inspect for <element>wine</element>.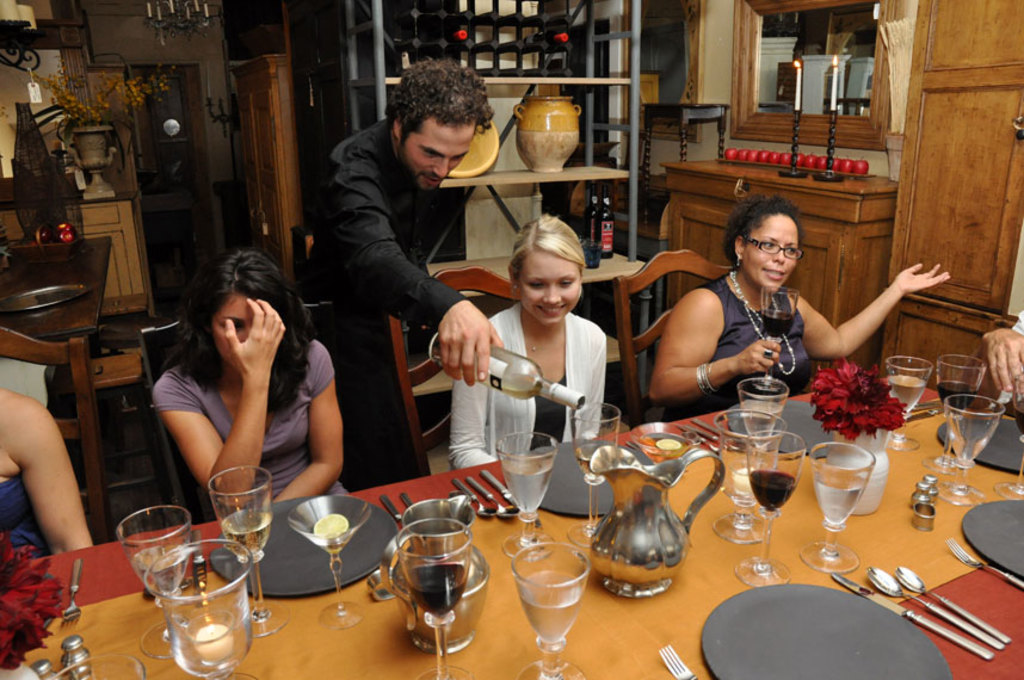
Inspection: Rect(893, 372, 925, 415).
